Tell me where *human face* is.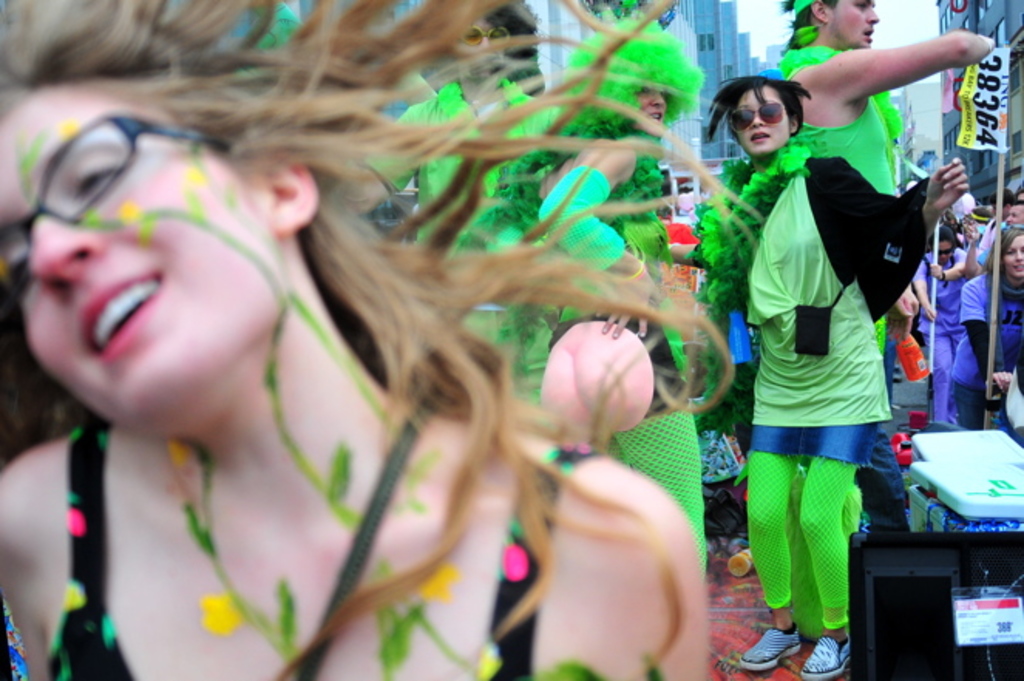
*human face* is at locate(463, 14, 508, 68).
